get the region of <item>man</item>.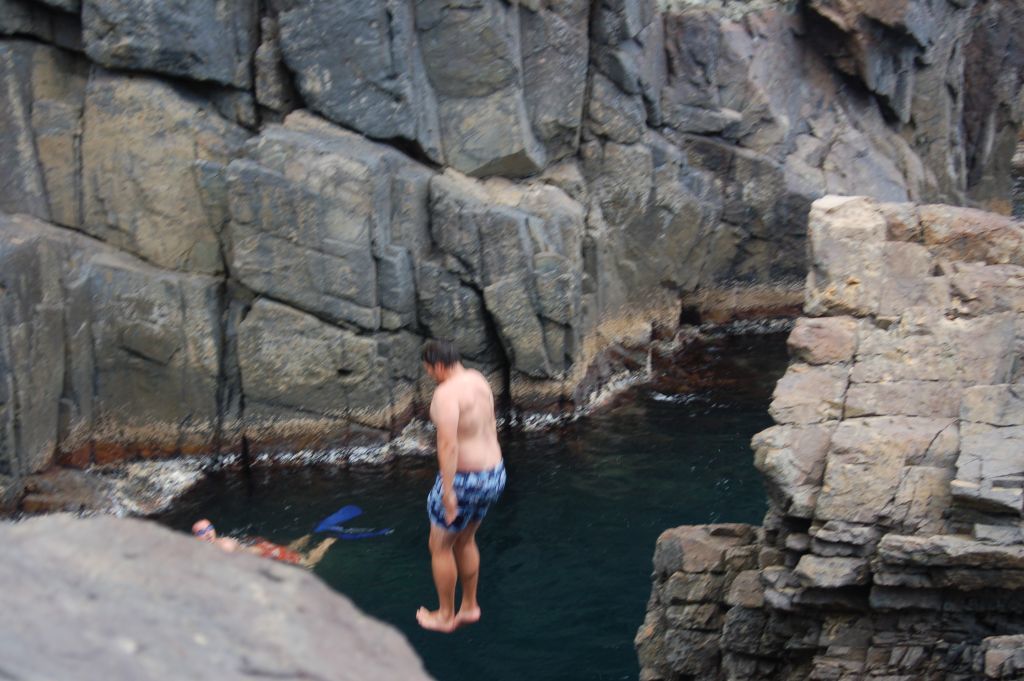
x1=406 y1=339 x2=515 y2=643.
